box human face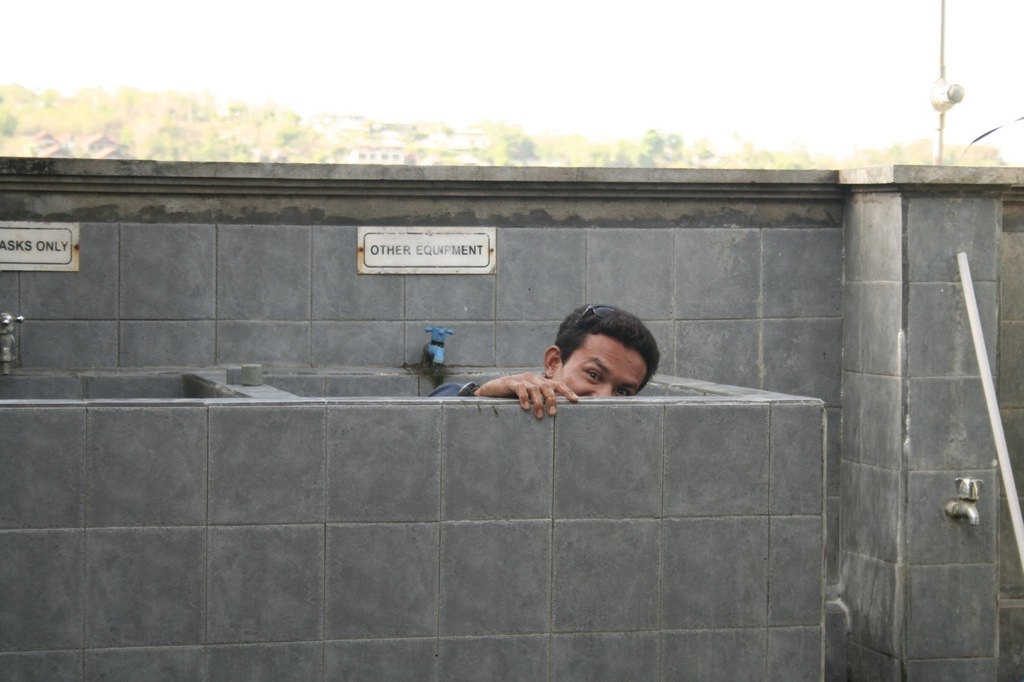
locate(562, 328, 651, 397)
